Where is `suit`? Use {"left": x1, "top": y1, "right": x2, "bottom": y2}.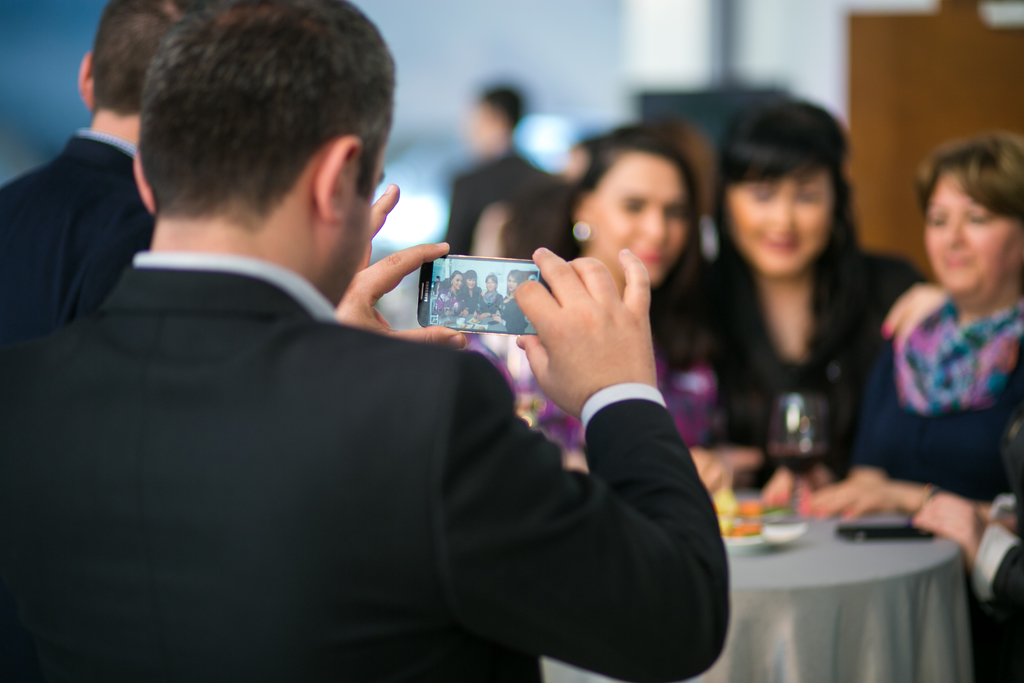
{"left": 22, "top": 103, "right": 673, "bottom": 681}.
